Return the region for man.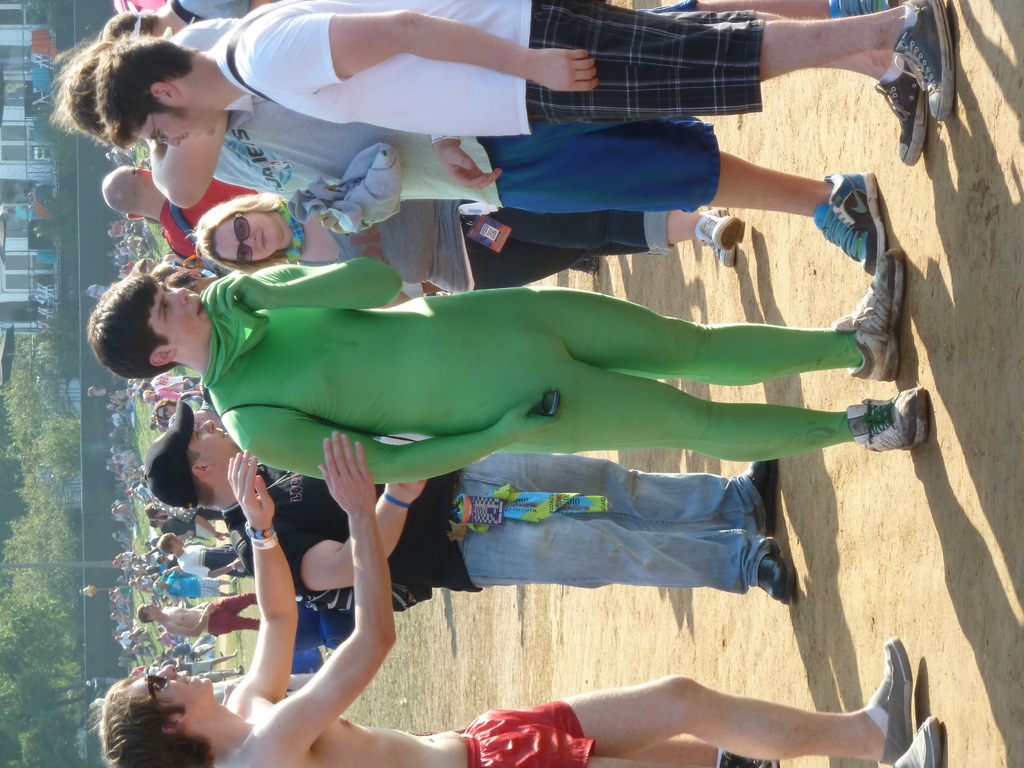
[left=140, top=399, right=796, bottom=607].
